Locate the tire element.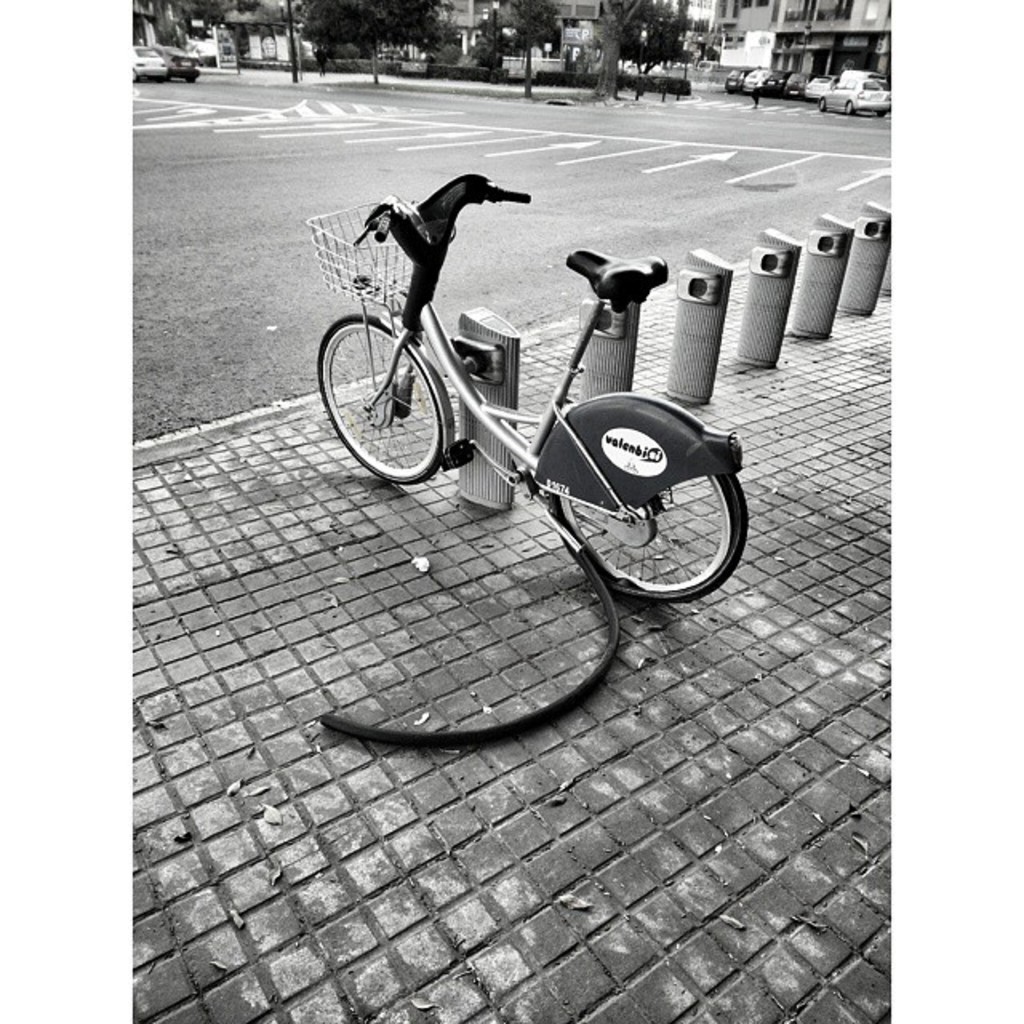
Element bbox: [541,381,742,590].
